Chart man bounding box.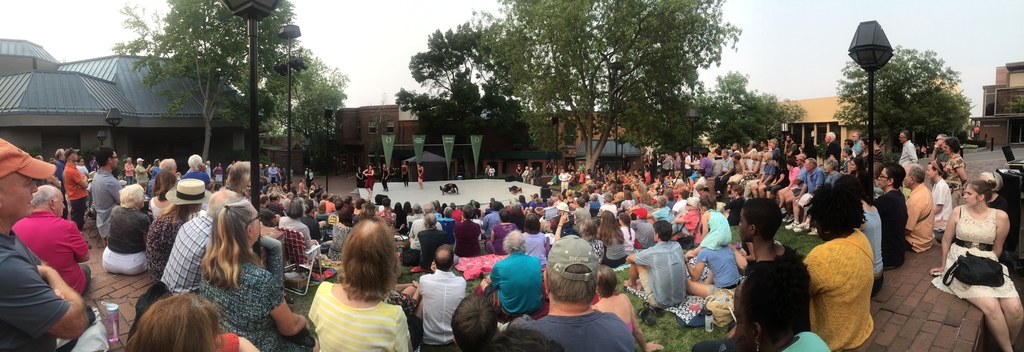
Charted: [left=785, top=157, right=824, bottom=231].
